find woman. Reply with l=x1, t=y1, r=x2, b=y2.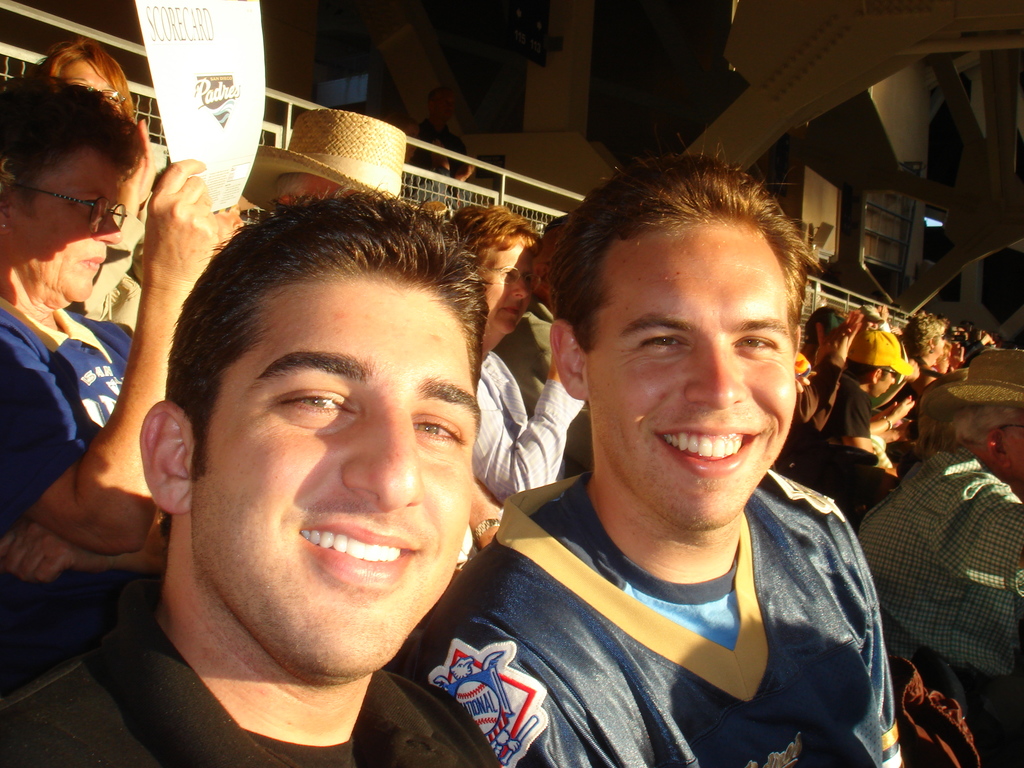
l=900, t=312, r=948, b=421.
